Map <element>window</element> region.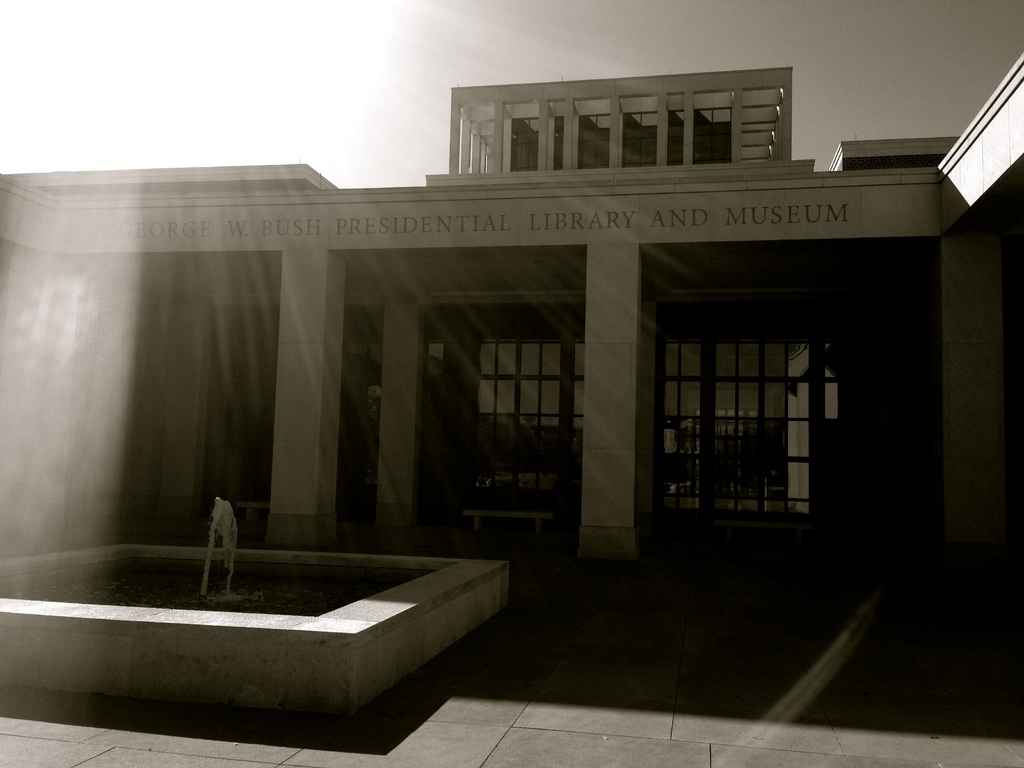
Mapped to (x1=424, y1=307, x2=581, y2=504).
